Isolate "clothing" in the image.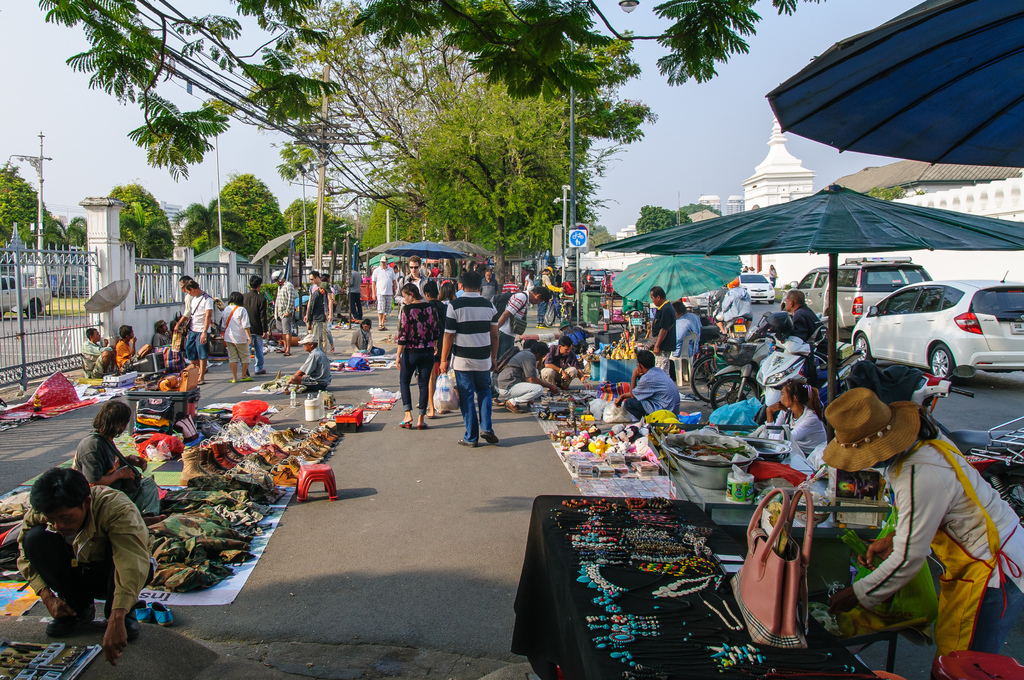
Isolated region: locate(88, 337, 109, 376).
